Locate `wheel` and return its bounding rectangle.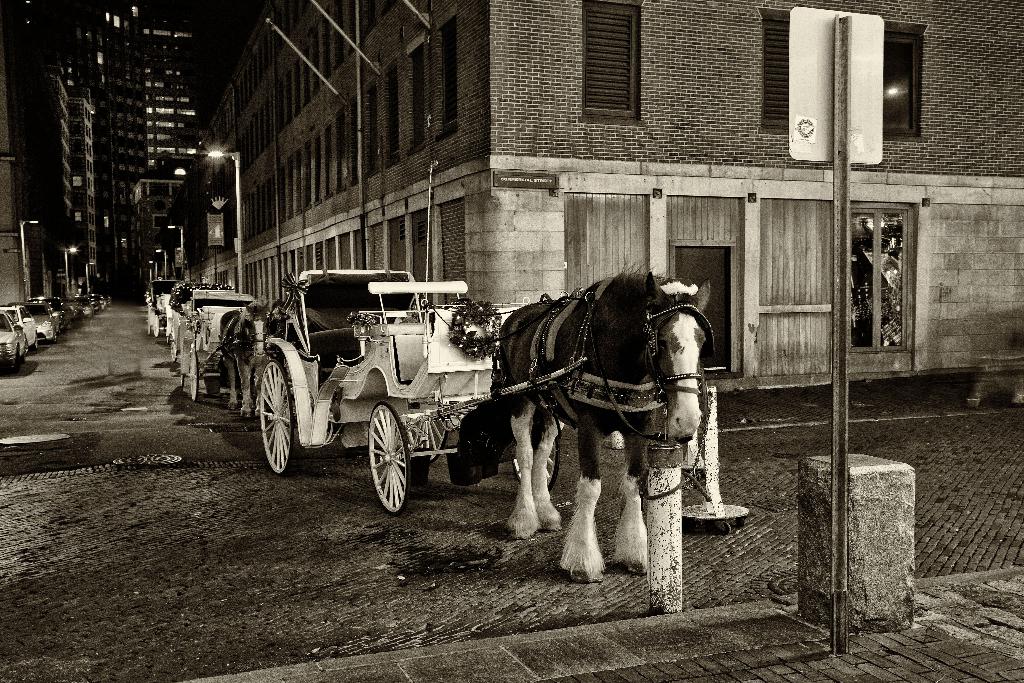
Rect(181, 374, 187, 387).
